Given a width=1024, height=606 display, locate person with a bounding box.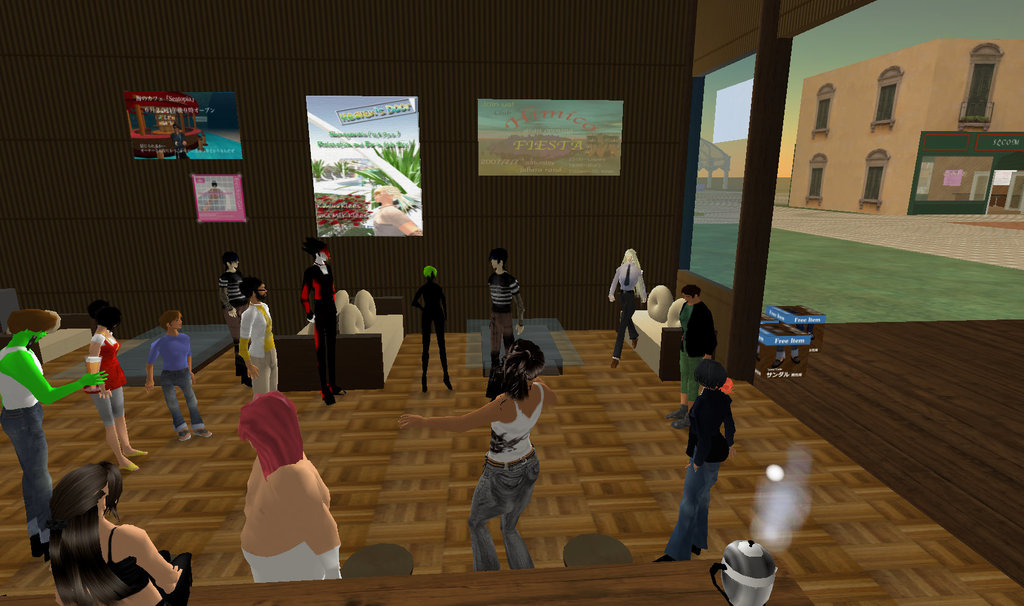
Located: left=301, top=238, right=340, bottom=407.
